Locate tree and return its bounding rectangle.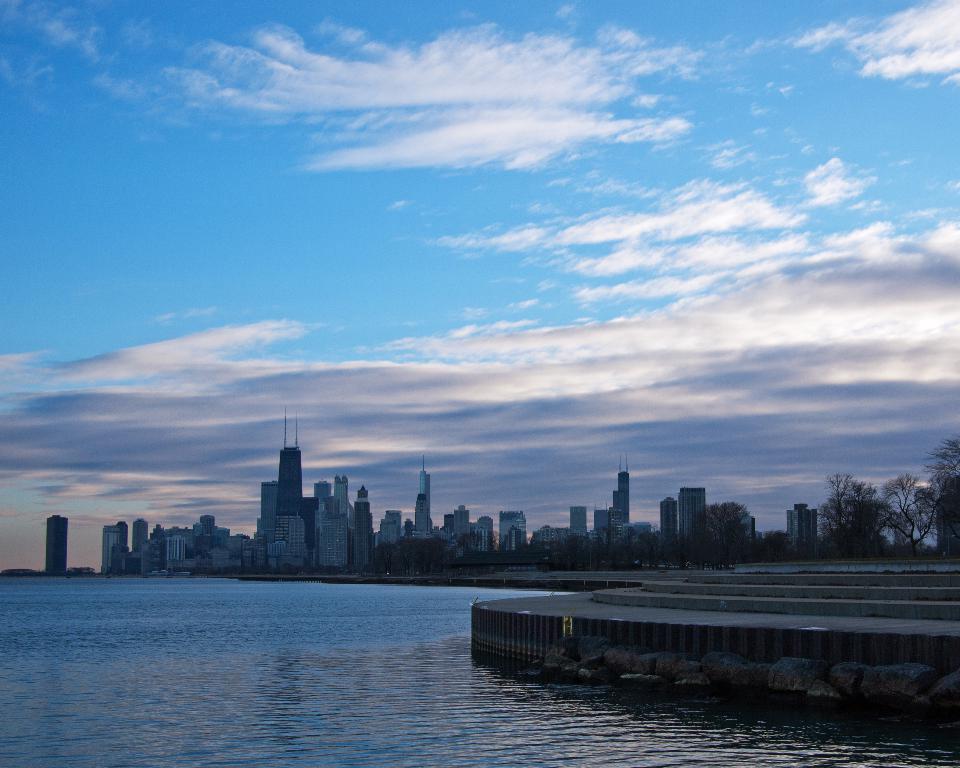
458:531:479:560.
